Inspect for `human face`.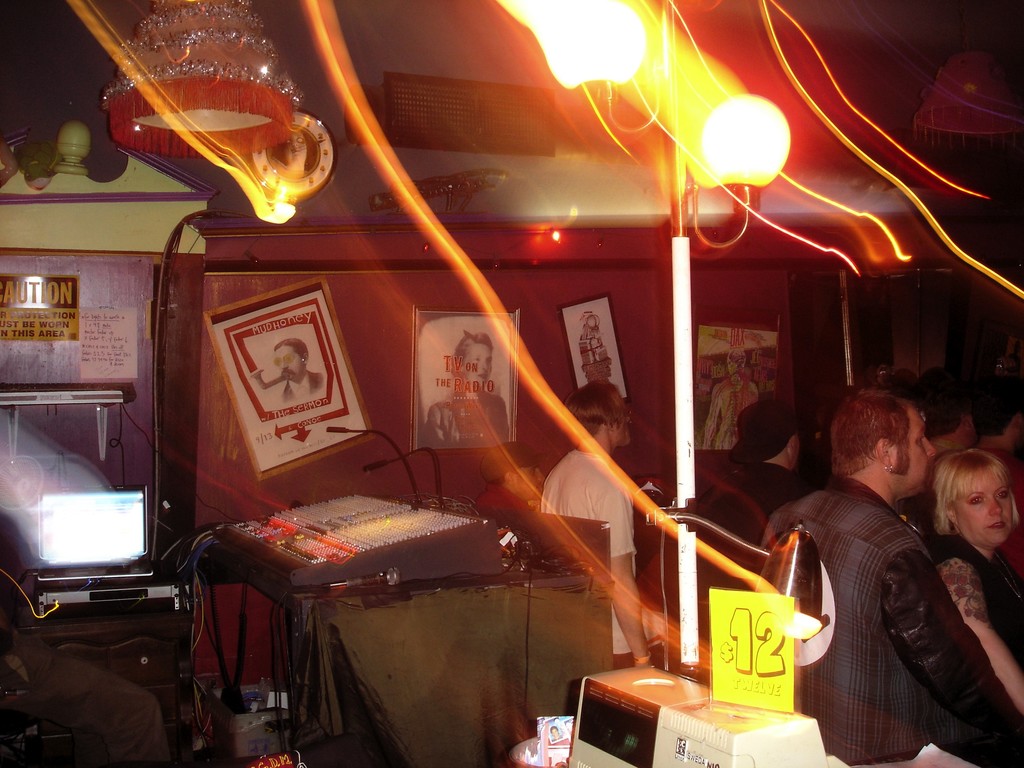
Inspection: [955,468,1014,547].
